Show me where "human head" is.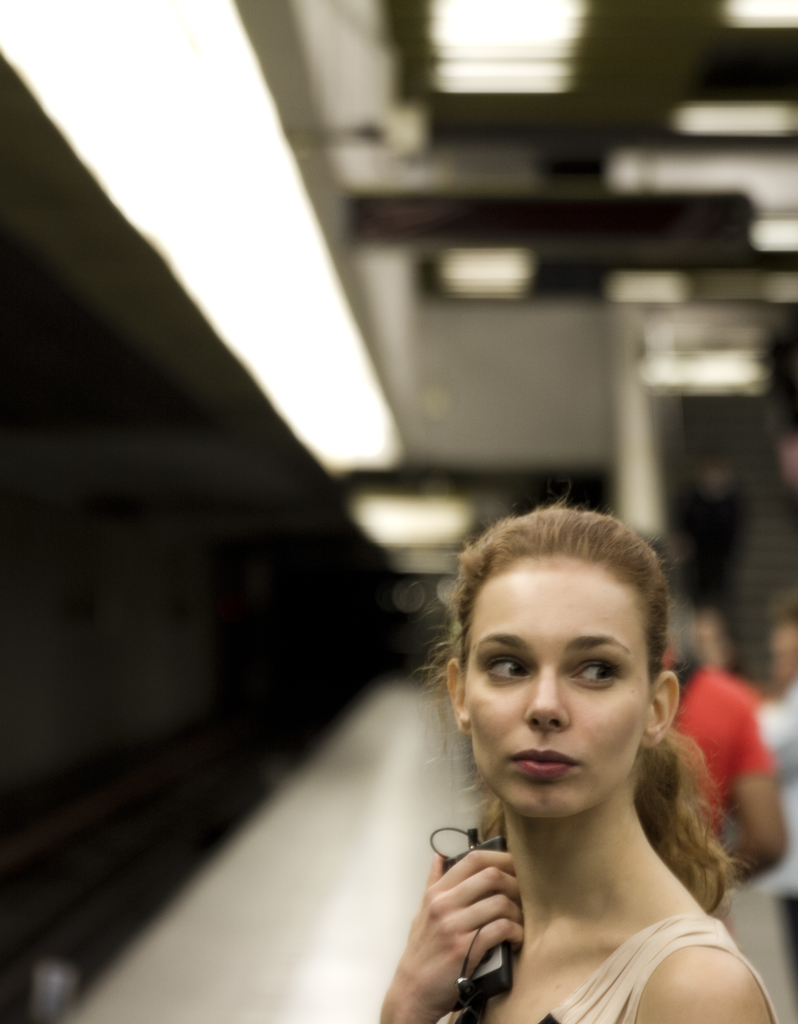
"human head" is at x1=700 y1=610 x2=730 y2=666.
